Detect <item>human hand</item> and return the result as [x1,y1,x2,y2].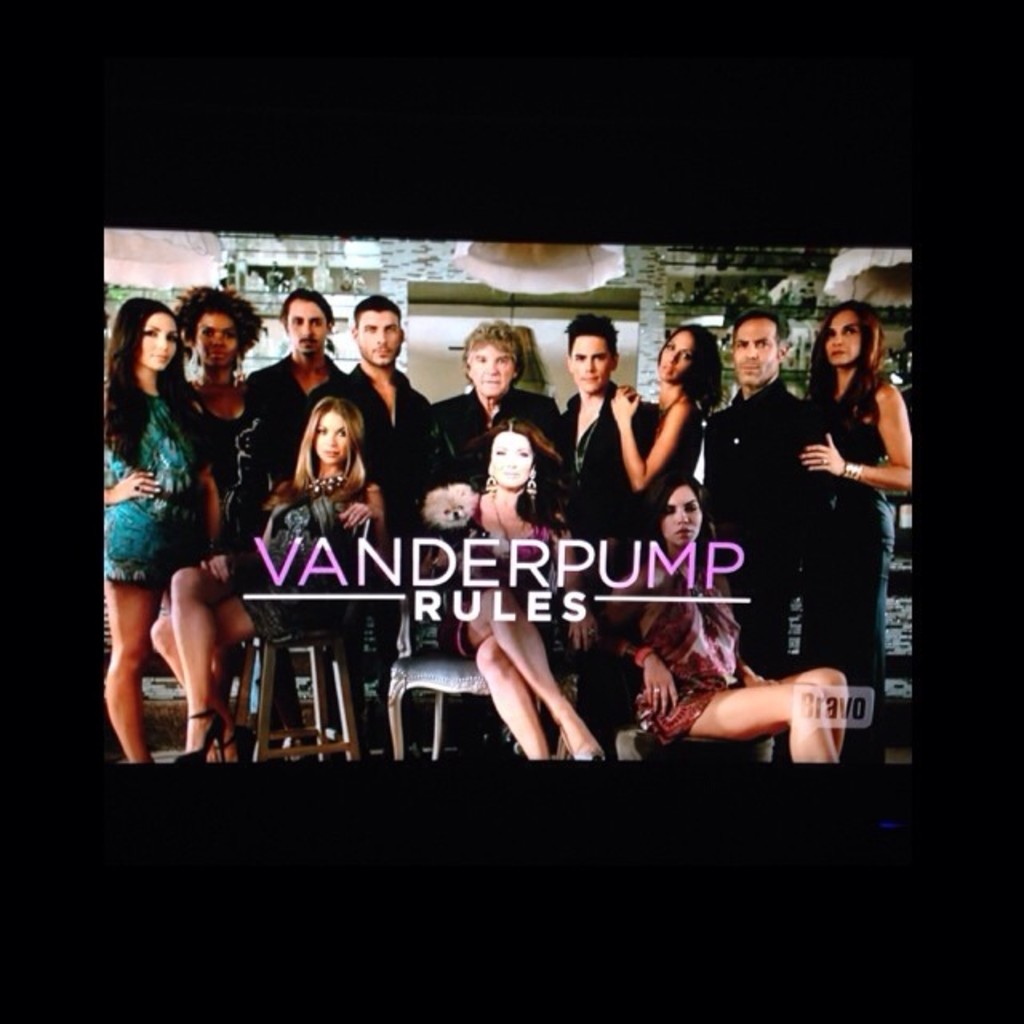
[110,458,165,501].
